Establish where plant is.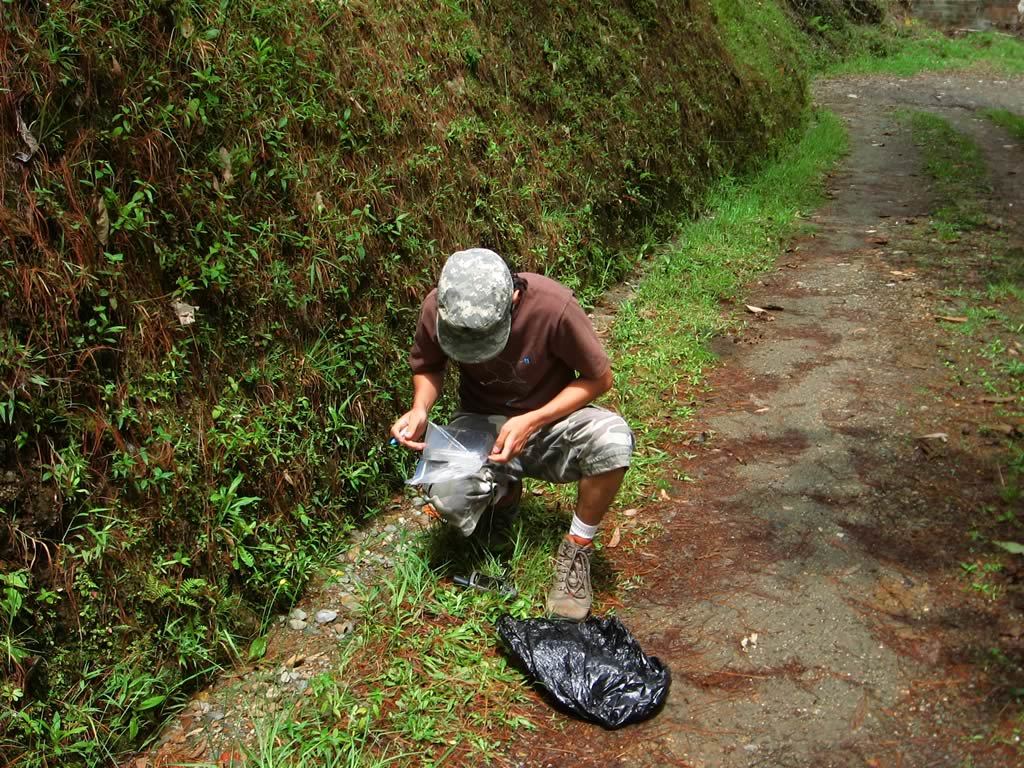
Established at (284, 398, 366, 464).
